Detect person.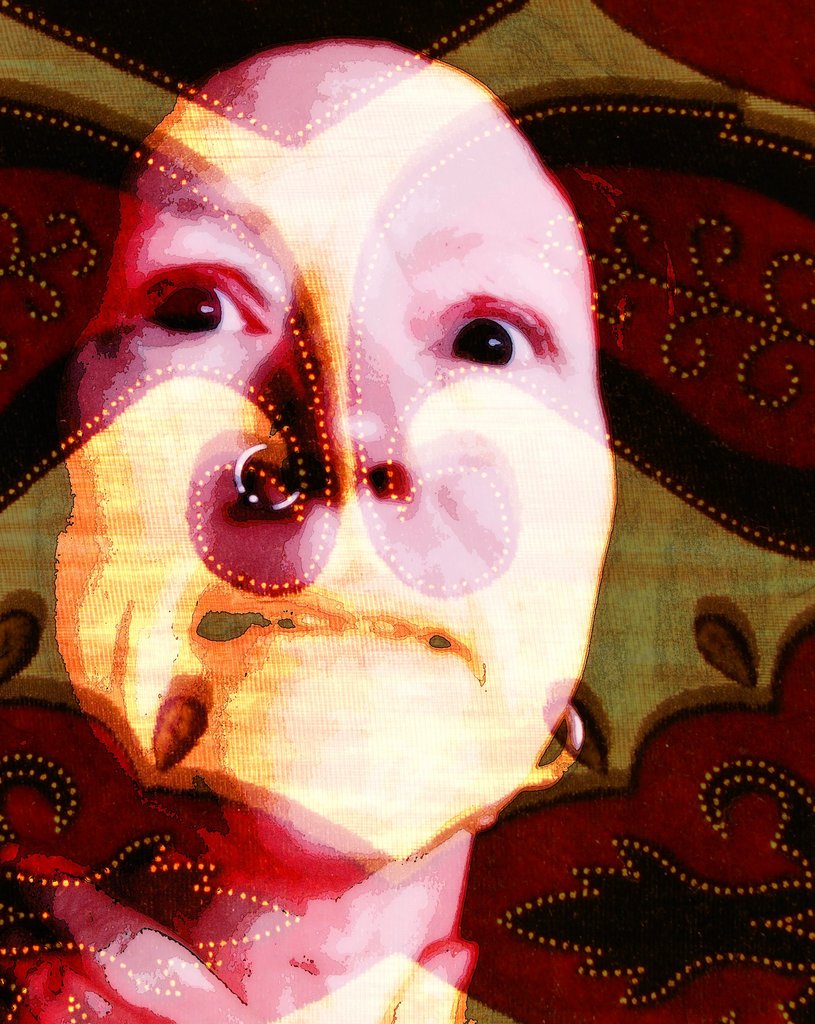
Detected at rect(0, 38, 621, 1023).
